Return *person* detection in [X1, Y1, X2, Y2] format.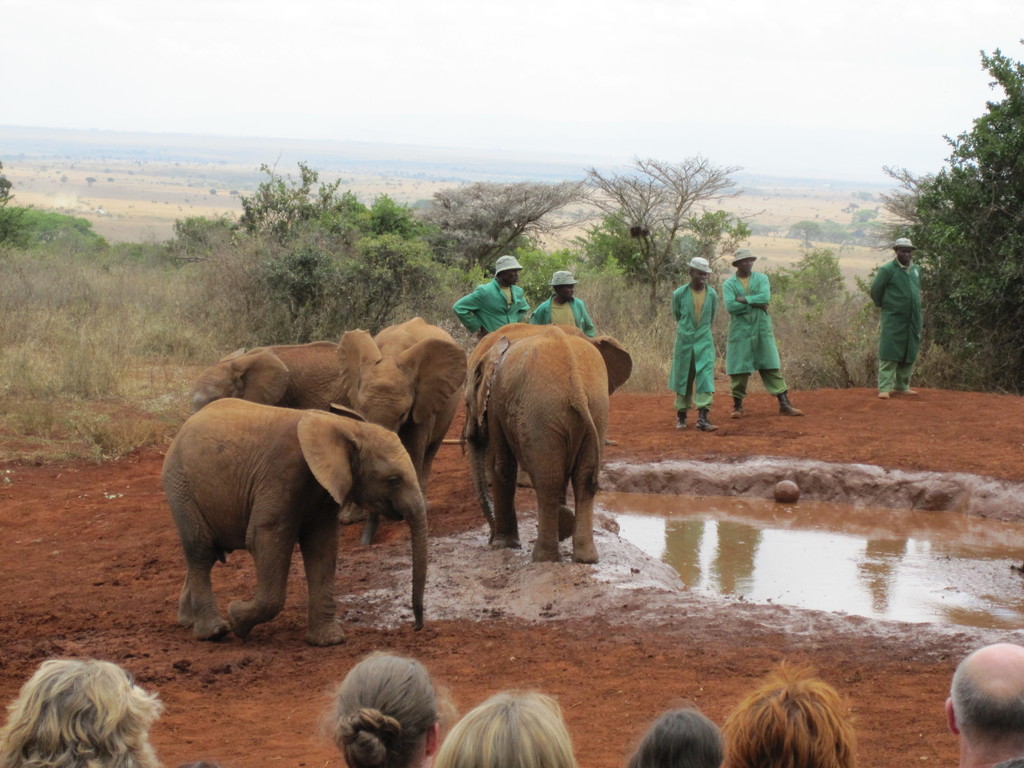
[670, 254, 719, 428].
